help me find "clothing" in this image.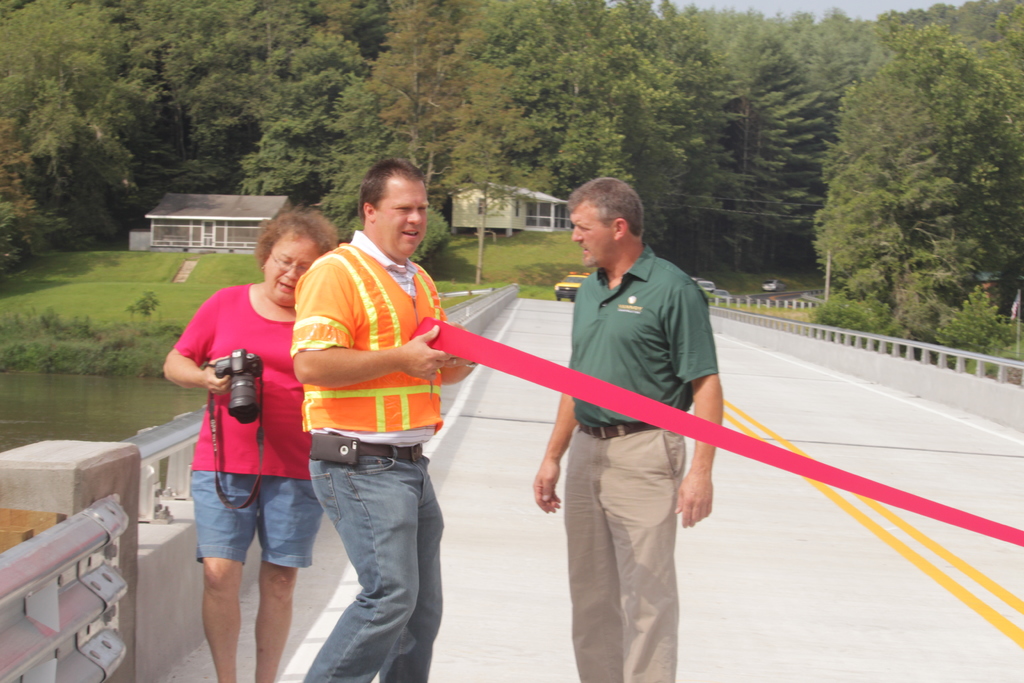
Found it: rect(292, 230, 447, 452).
